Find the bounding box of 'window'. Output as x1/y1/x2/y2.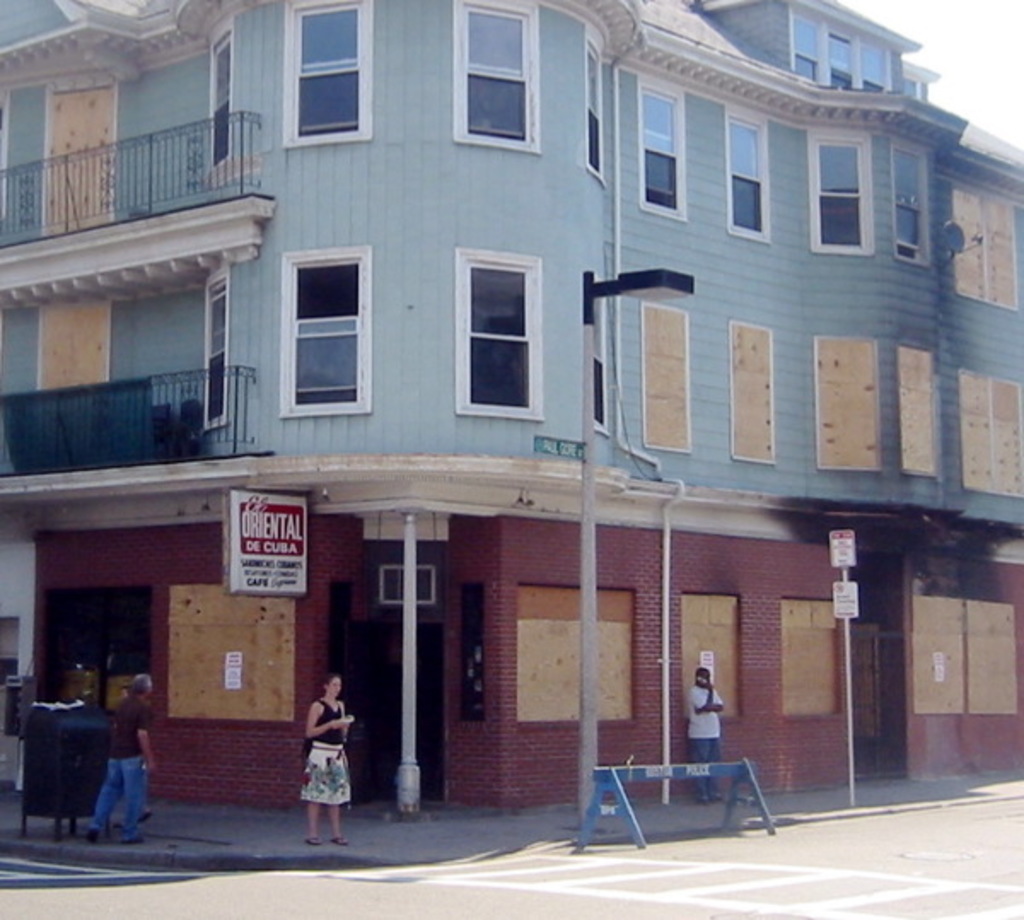
915/572/1022/717.
